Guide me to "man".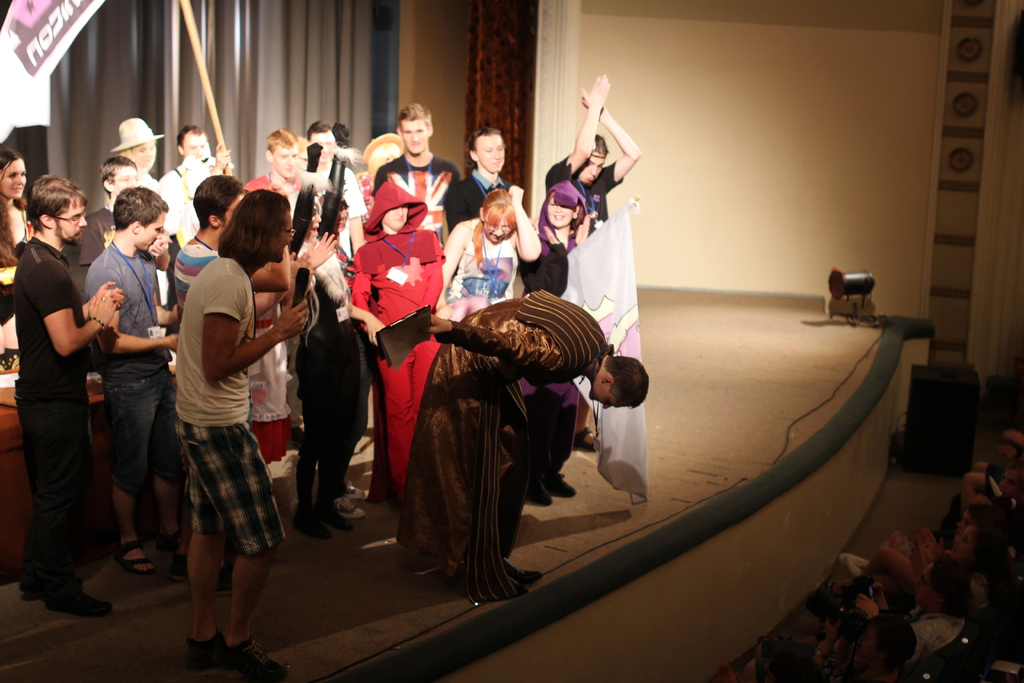
Guidance: bbox(157, 121, 237, 240).
